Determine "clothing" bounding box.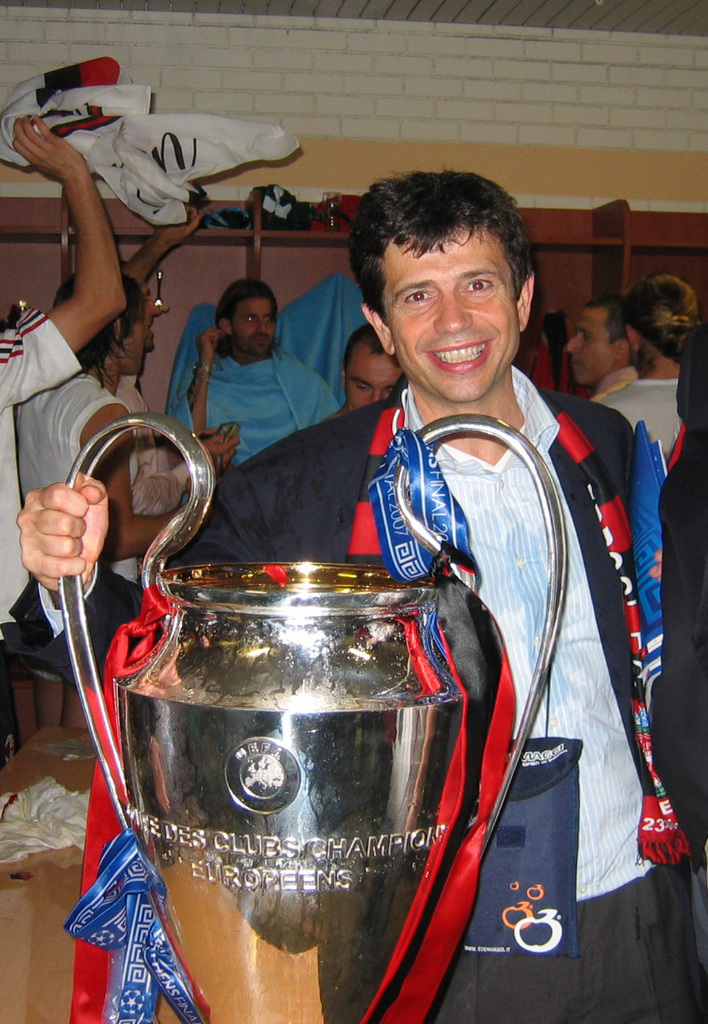
Determined: BBox(0, 51, 306, 241).
